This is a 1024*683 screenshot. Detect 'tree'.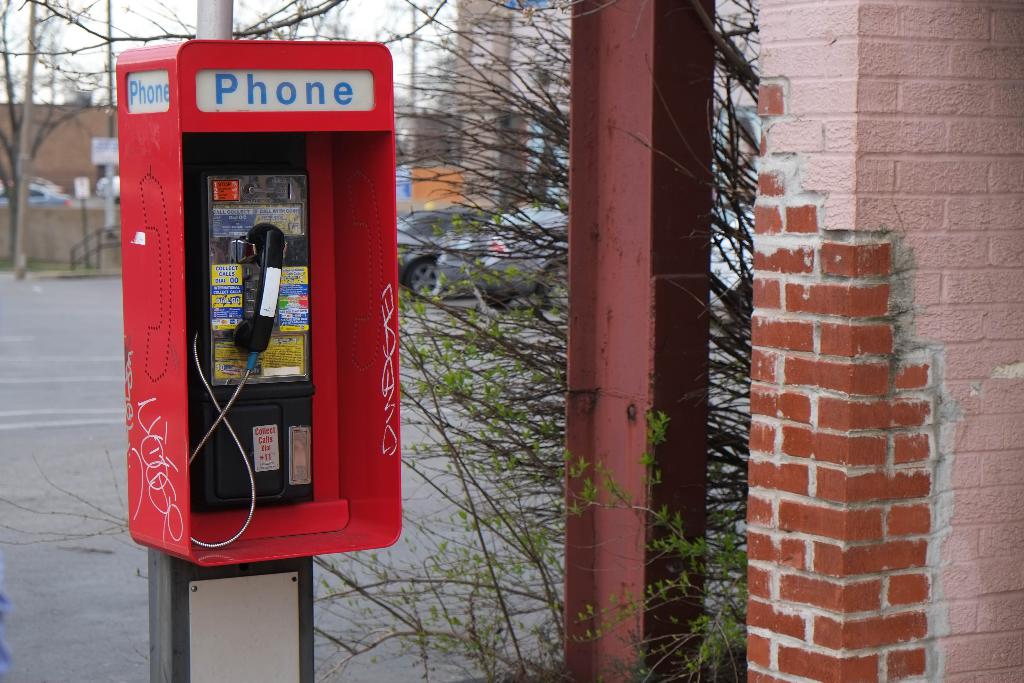
0, 0, 110, 262.
